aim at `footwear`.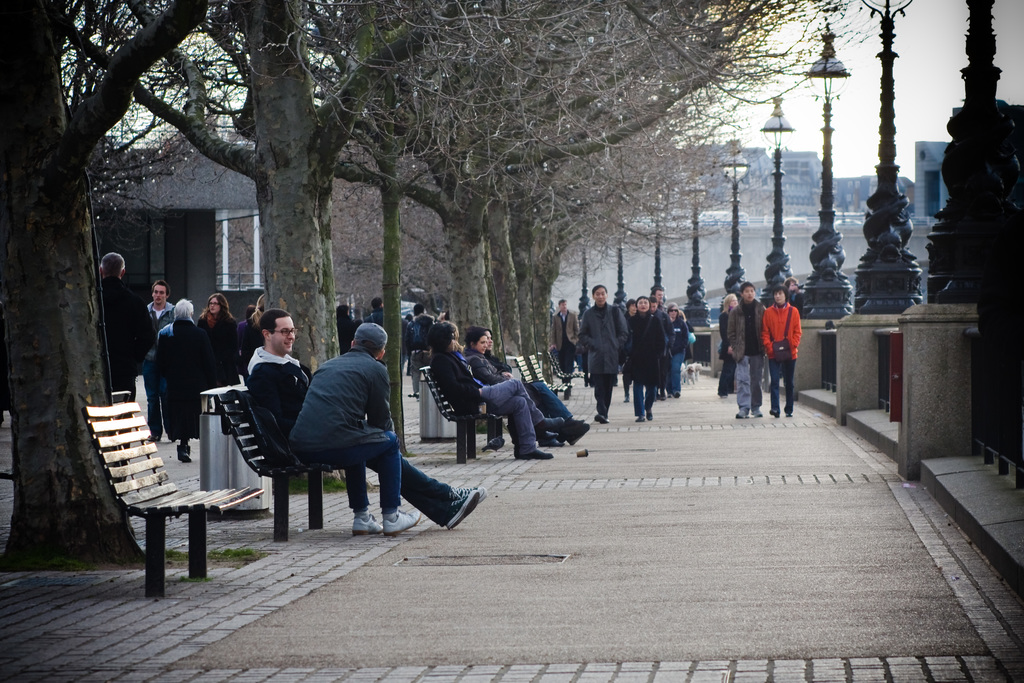
Aimed at region(450, 488, 488, 500).
